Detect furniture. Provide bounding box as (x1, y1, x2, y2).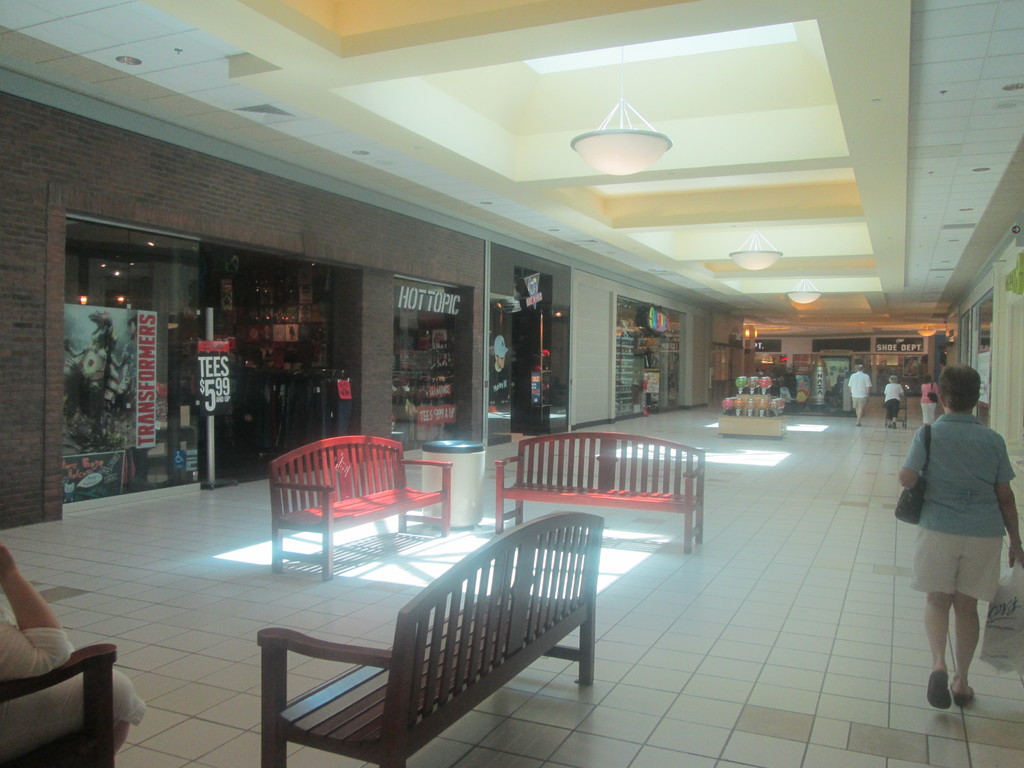
(492, 429, 705, 552).
